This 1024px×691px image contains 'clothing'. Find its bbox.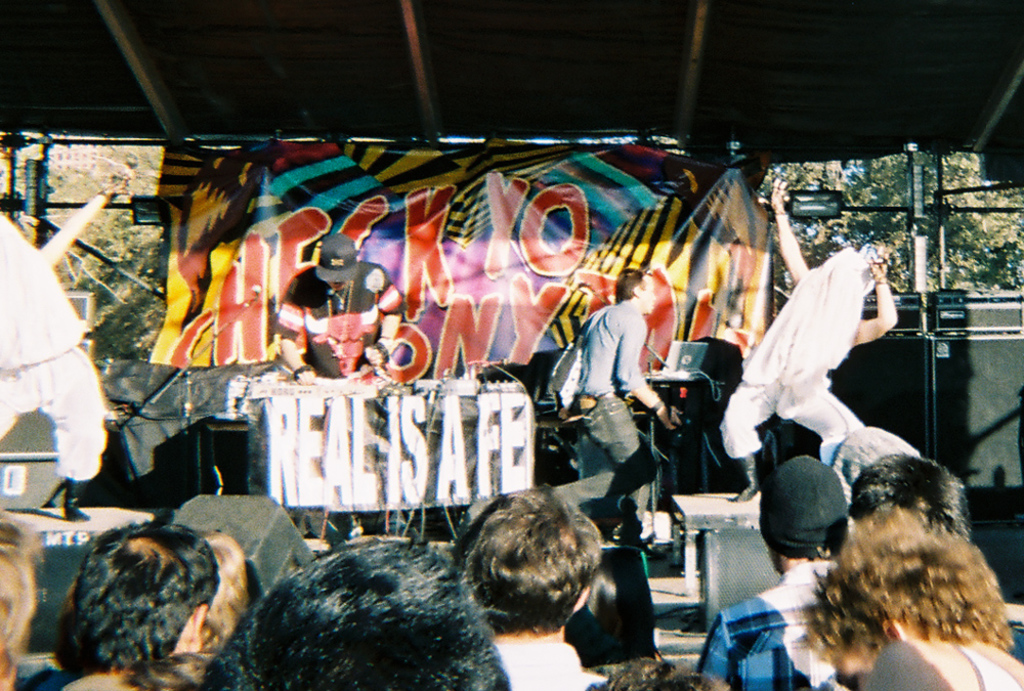
detection(700, 561, 847, 690).
